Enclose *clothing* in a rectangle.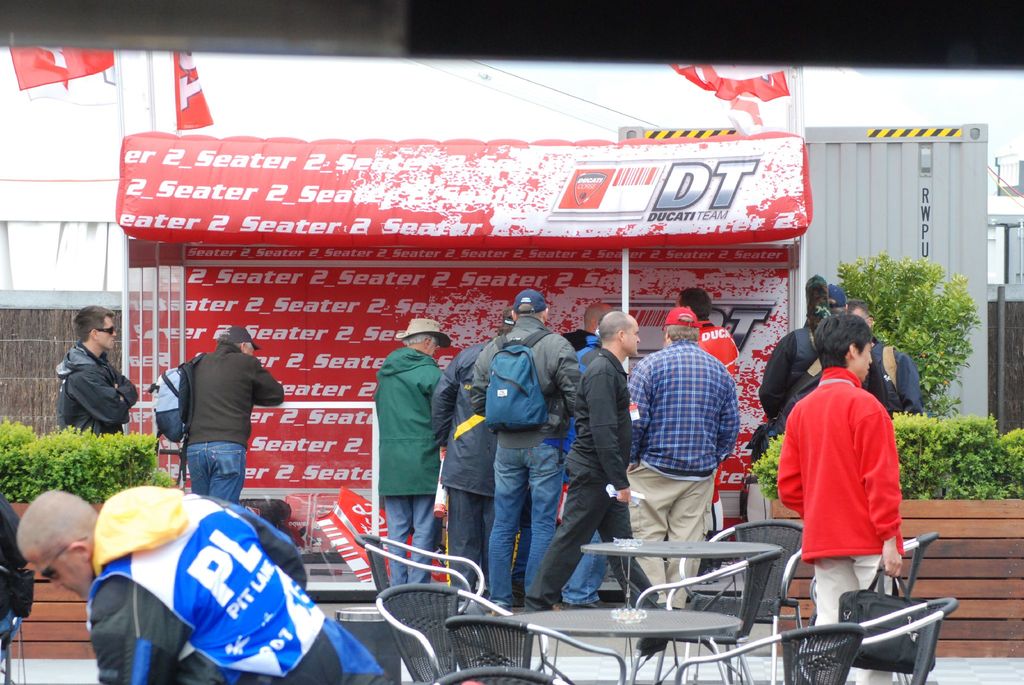
(472, 318, 582, 600).
